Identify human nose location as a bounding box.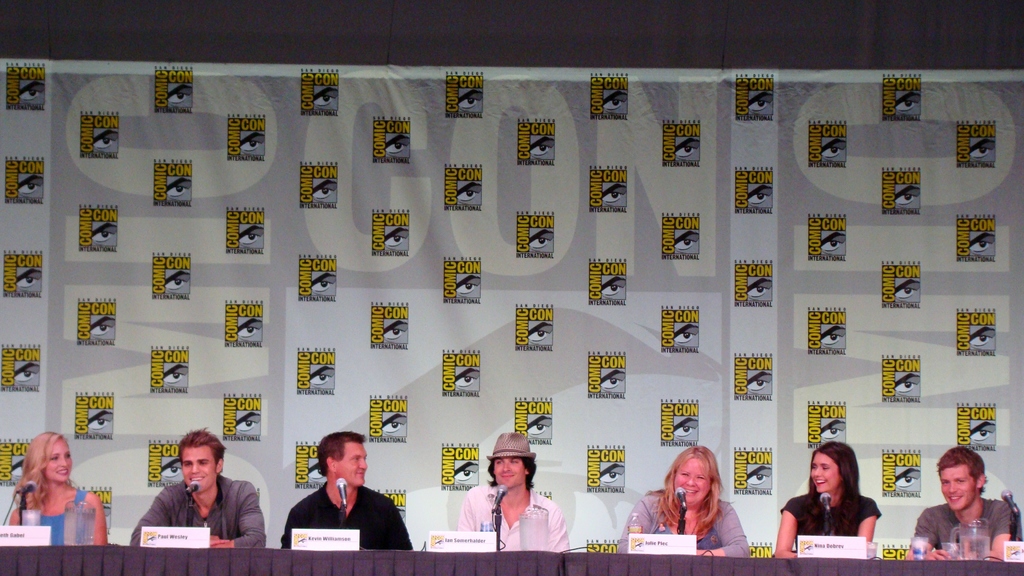
Rect(502, 461, 509, 473).
